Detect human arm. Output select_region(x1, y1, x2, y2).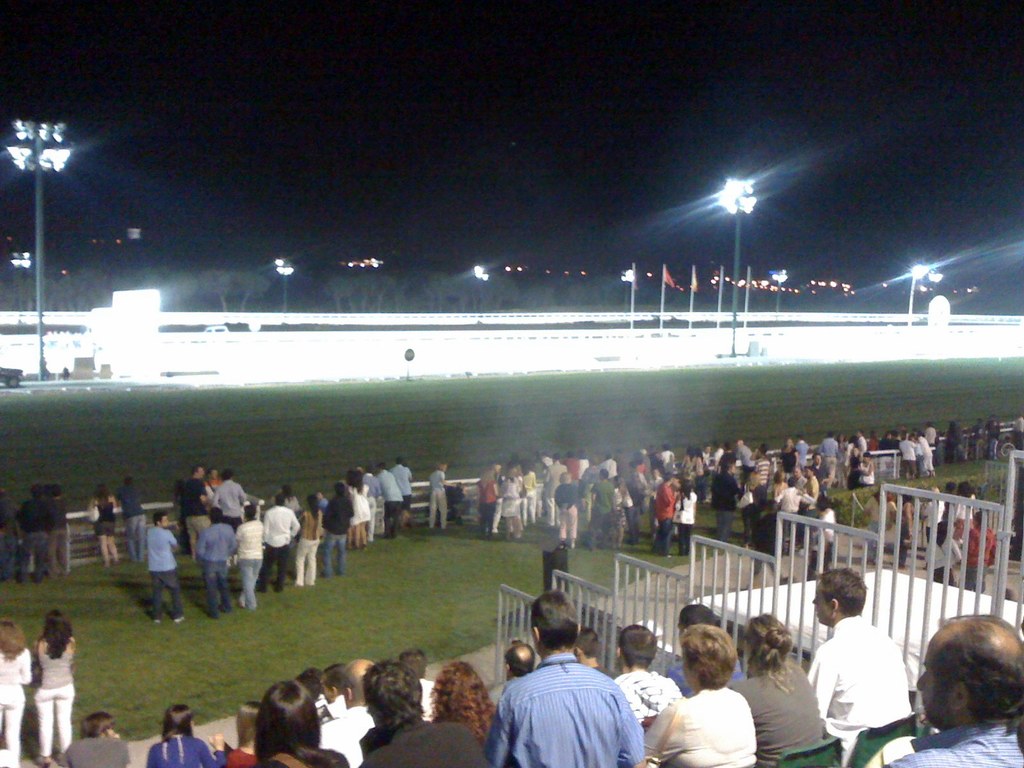
select_region(806, 638, 845, 730).
